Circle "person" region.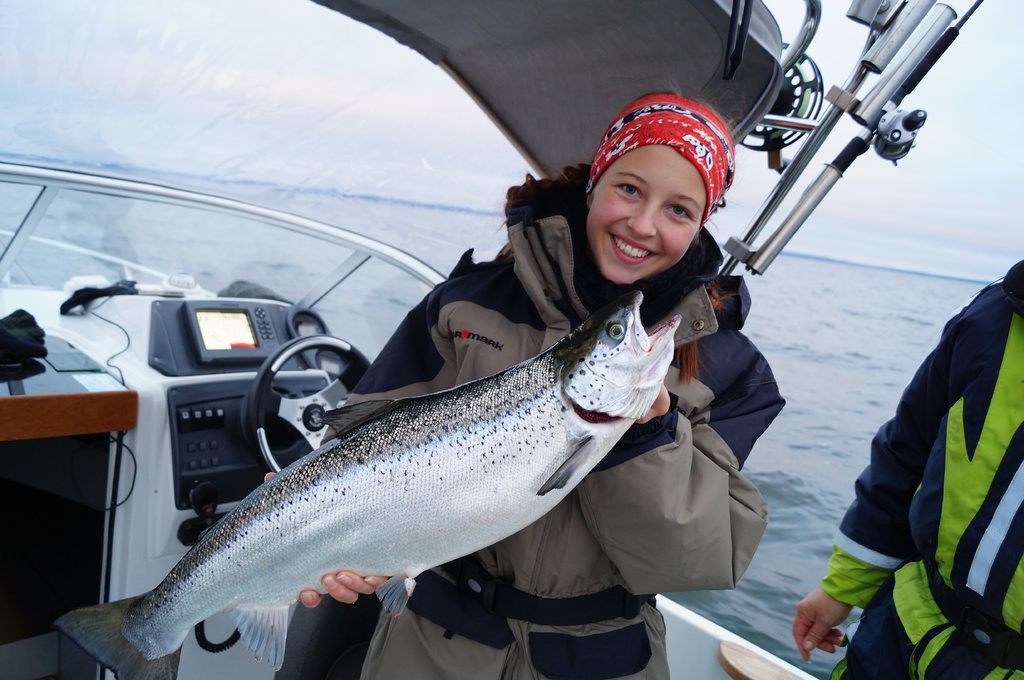
Region: [785, 264, 1023, 679].
